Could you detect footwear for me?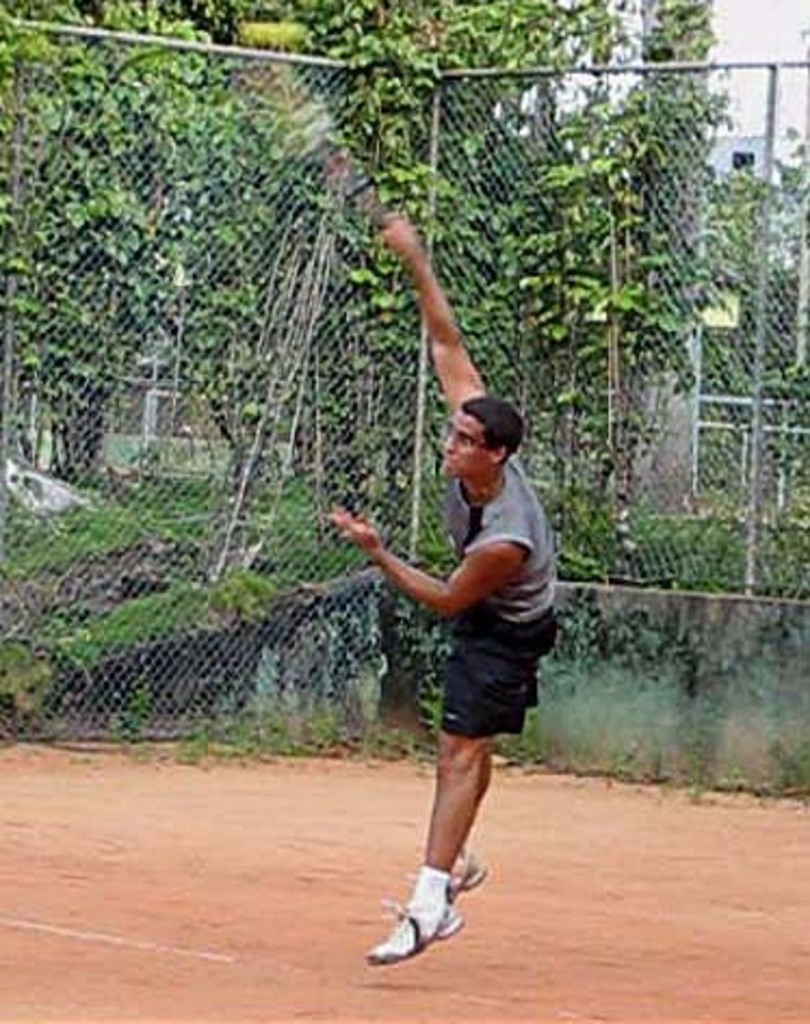
Detection result: bbox(396, 851, 485, 916).
